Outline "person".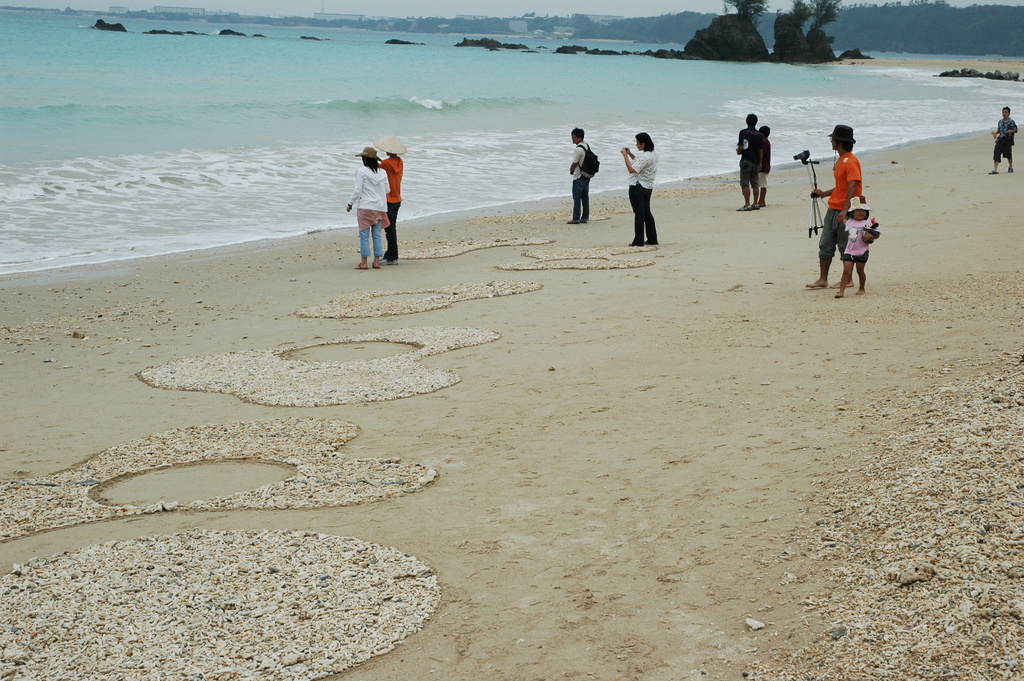
Outline: pyautogui.locateOnScreen(984, 103, 1016, 176).
